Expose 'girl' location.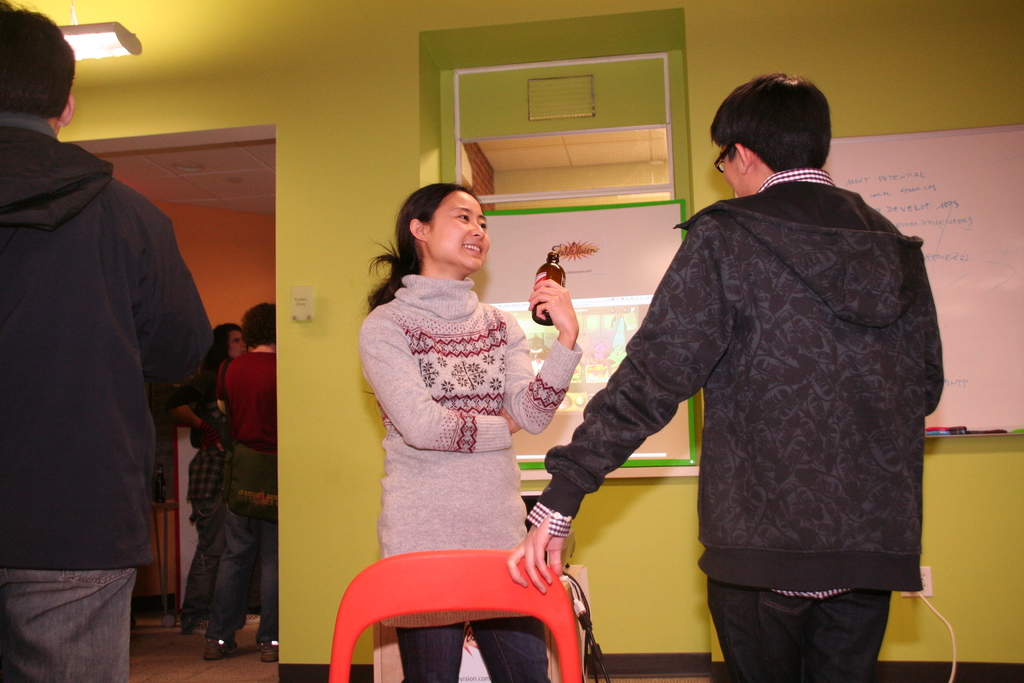
Exposed at BBox(356, 181, 579, 682).
